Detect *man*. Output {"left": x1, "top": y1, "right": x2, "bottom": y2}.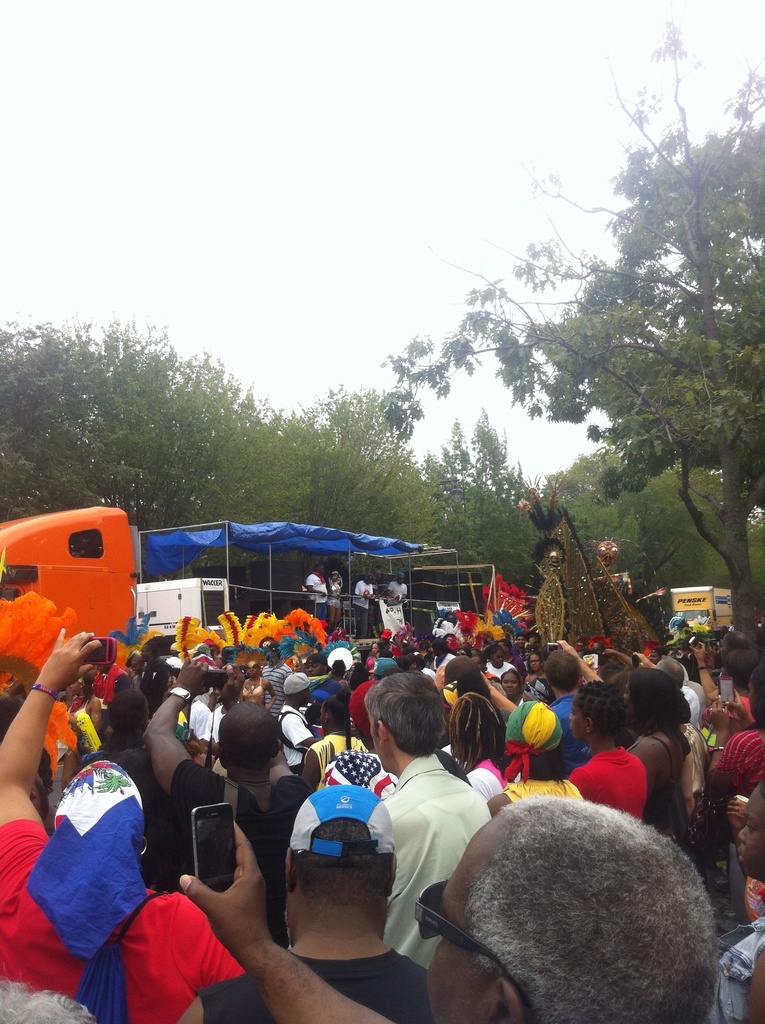
{"left": 651, "top": 651, "right": 704, "bottom": 724}.
